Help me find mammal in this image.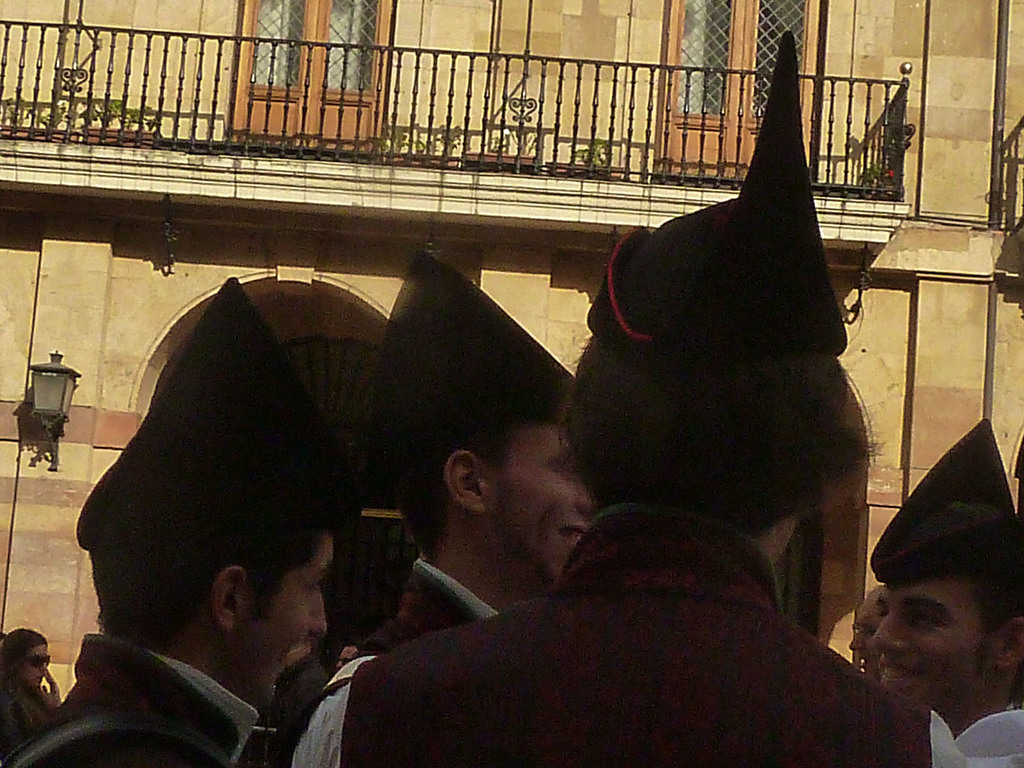
Found it: 286:245:590:767.
